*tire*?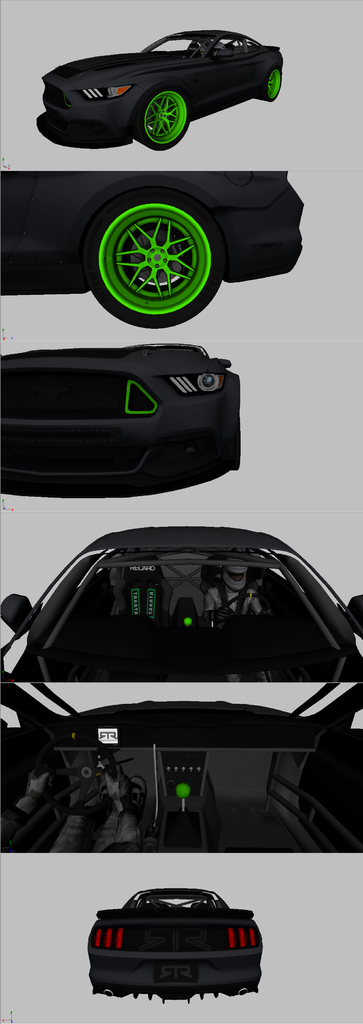
(136, 89, 195, 152)
